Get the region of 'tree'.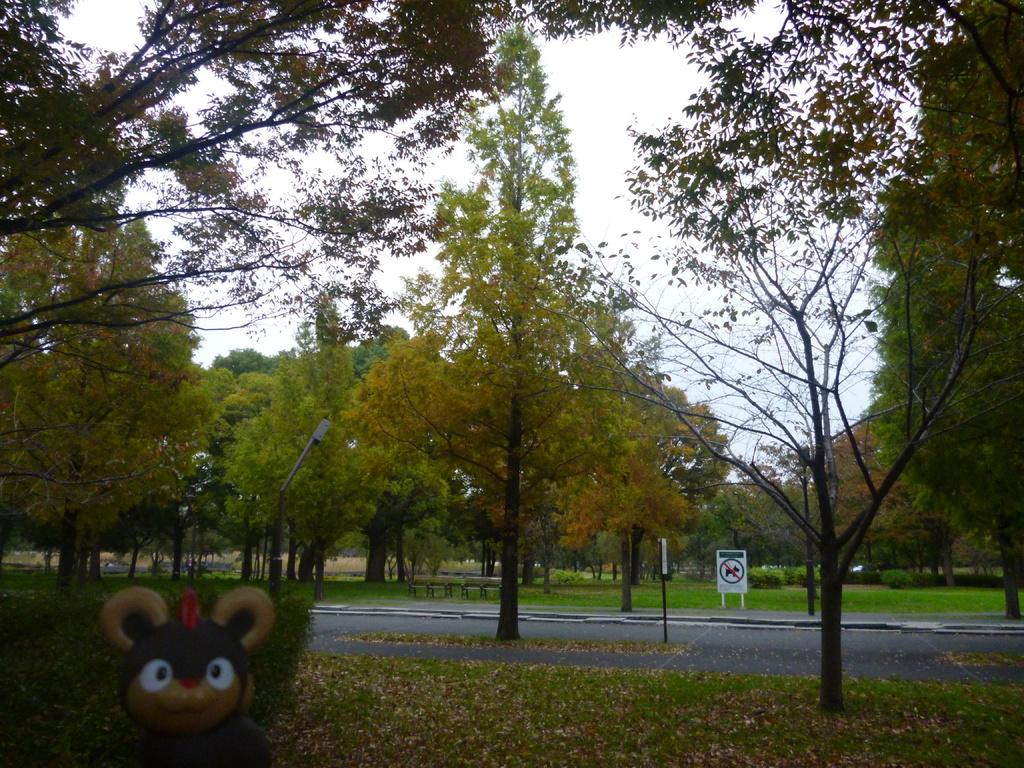
pyautogui.locateOnScreen(877, 210, 1023, 625).
